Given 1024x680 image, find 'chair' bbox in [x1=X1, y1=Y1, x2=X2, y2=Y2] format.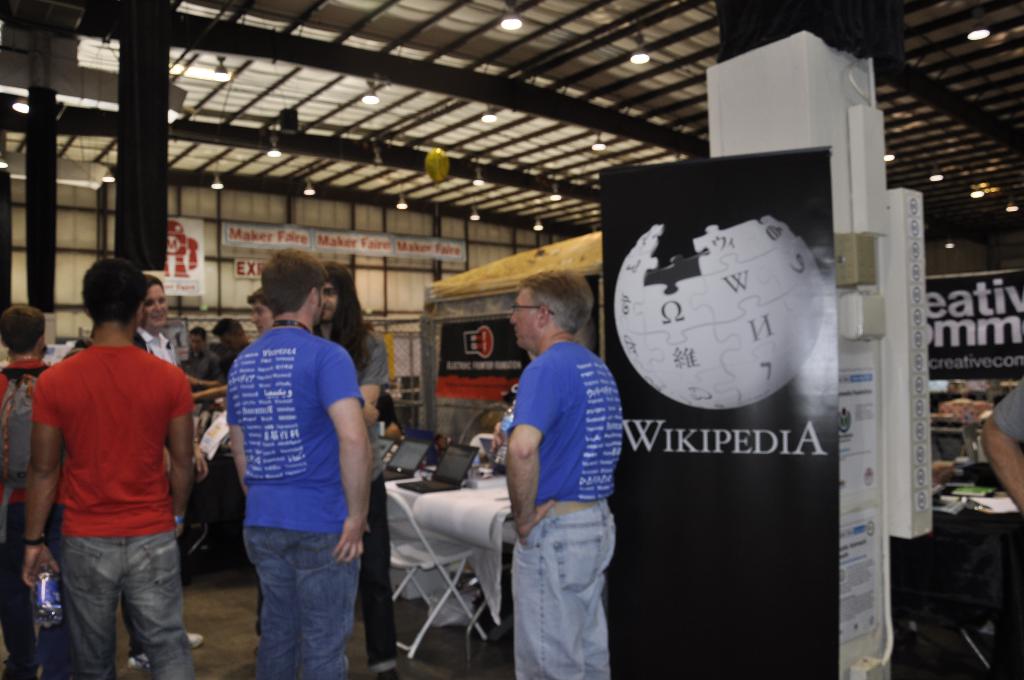
[x1=462, y1=400, x2=509, y2=444].
